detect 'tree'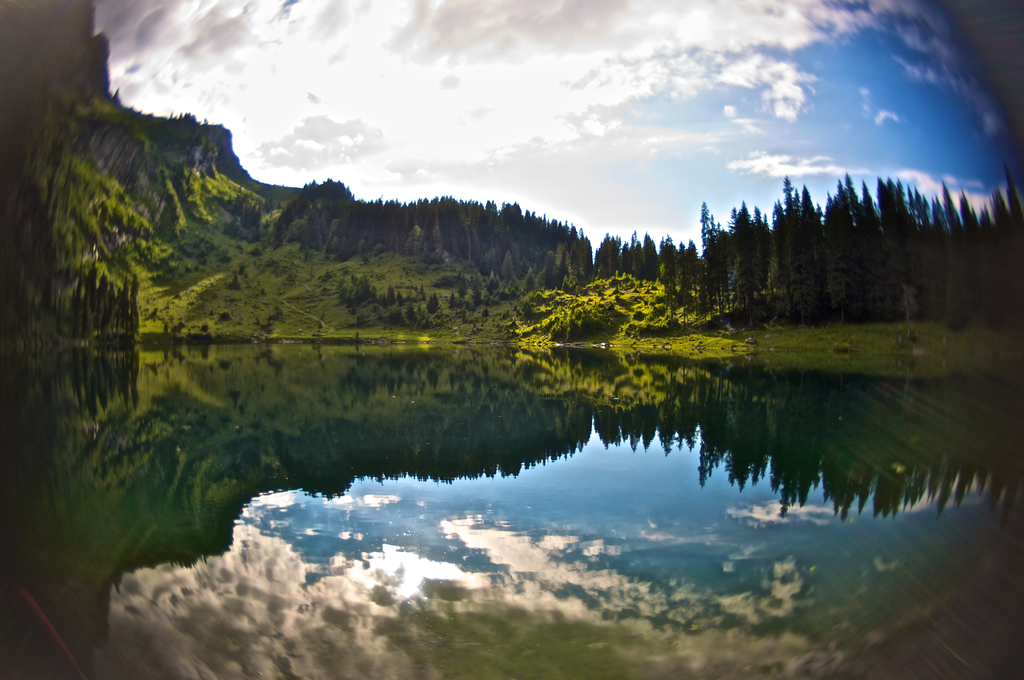
(left=573, top=227, right=594, bottom=275)
